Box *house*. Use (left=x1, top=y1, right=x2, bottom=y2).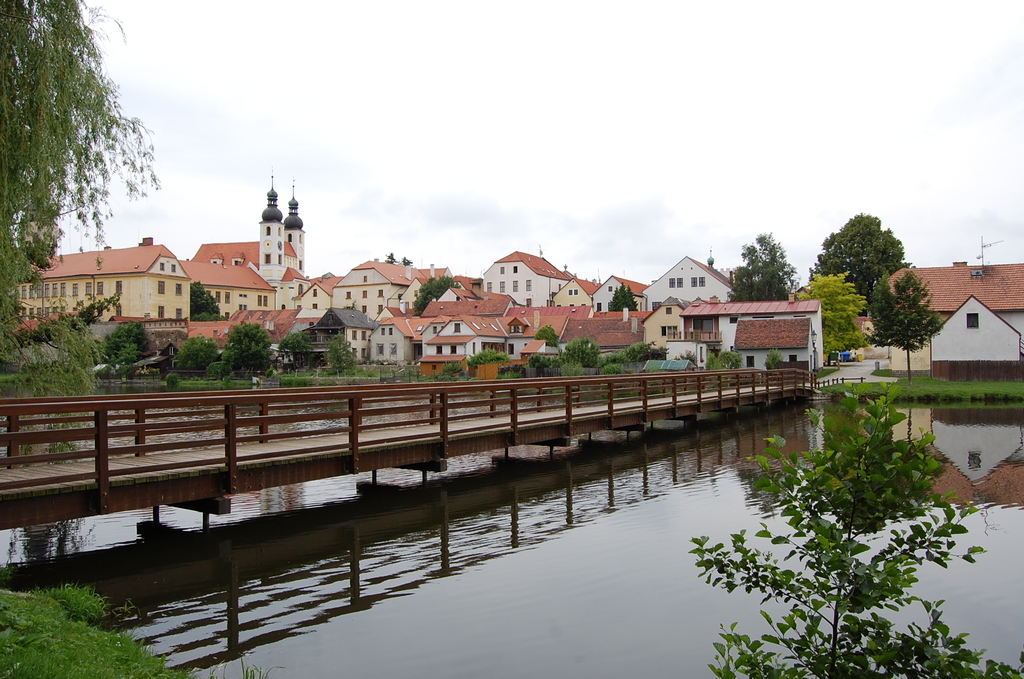
(left=198, top=173, right=305, bottom=286).
